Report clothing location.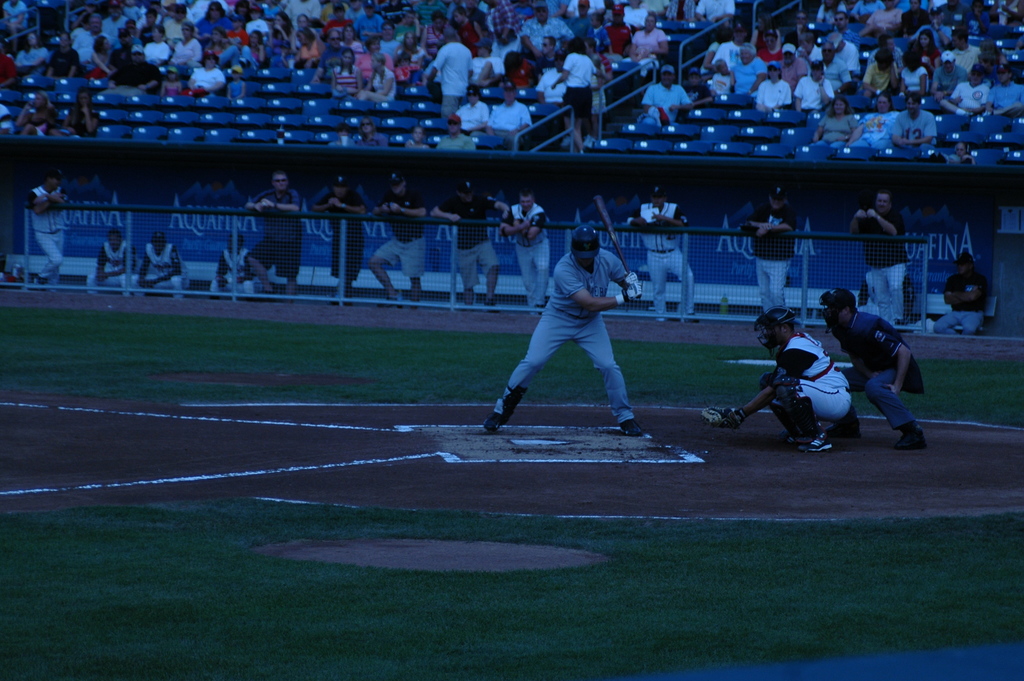
Report: crop(743, 199, 796, 310).
